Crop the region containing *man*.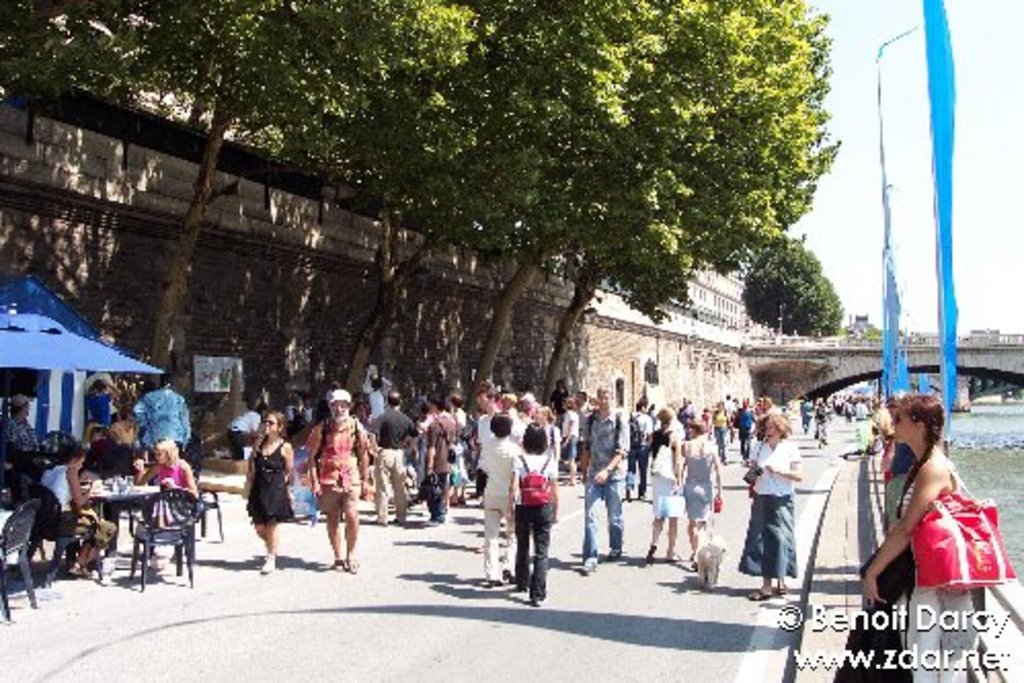
Crop region: <bbox>6, 392, 35, 455</bbox>.
